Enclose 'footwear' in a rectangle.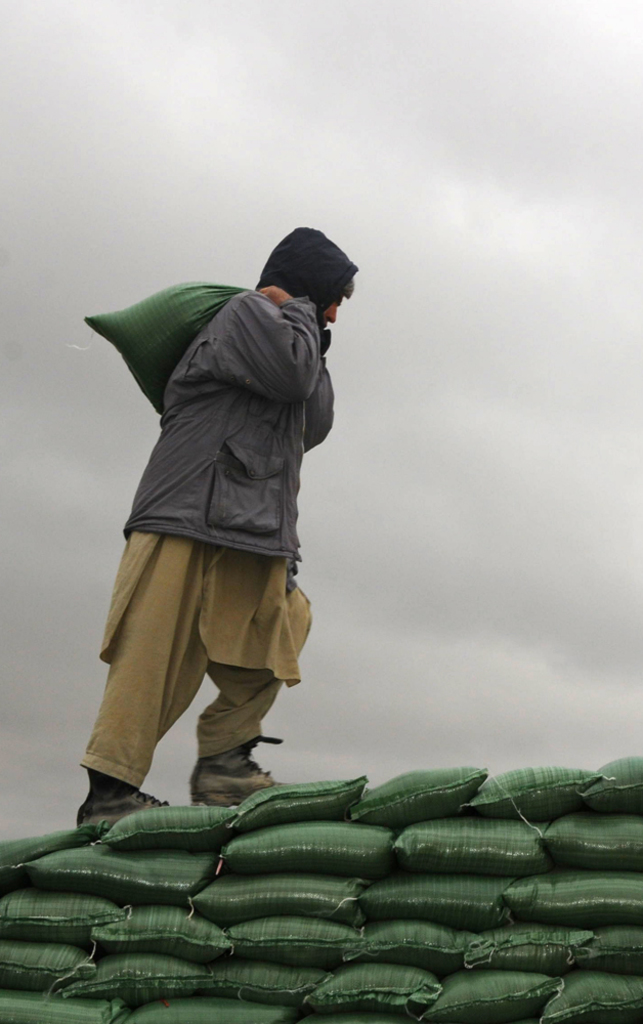
pyautogui.locateOnScreen(195, 735, 282, 811).
